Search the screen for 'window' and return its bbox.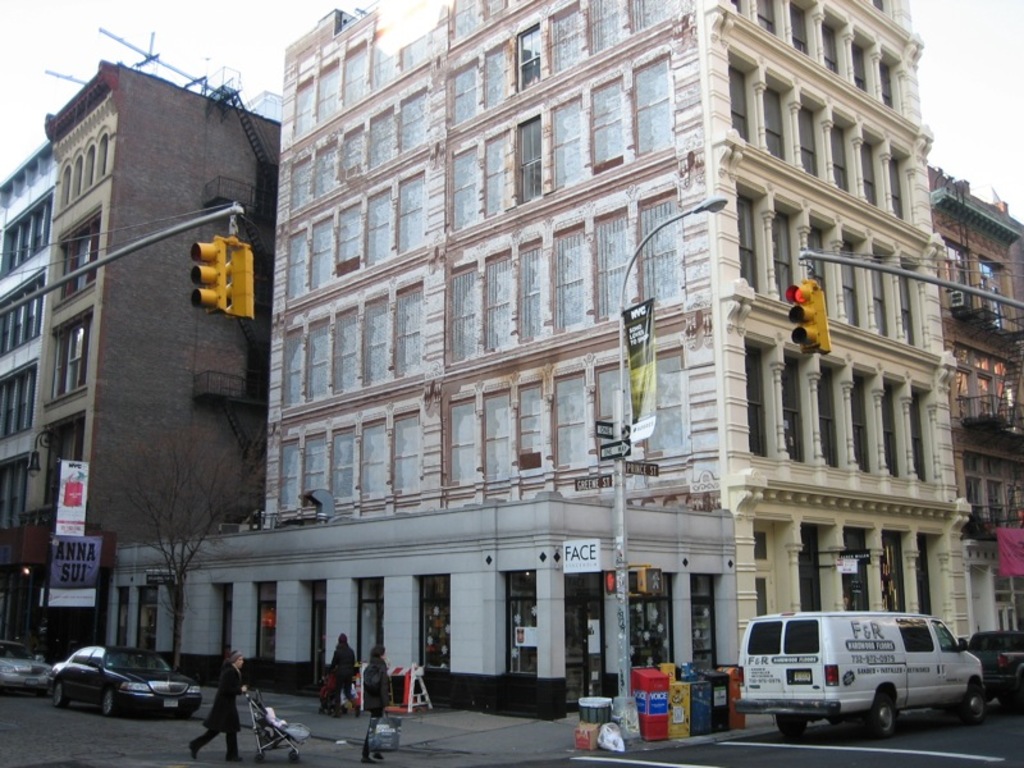
Found: x1=355 y1=577 x2=381 y2=666.
